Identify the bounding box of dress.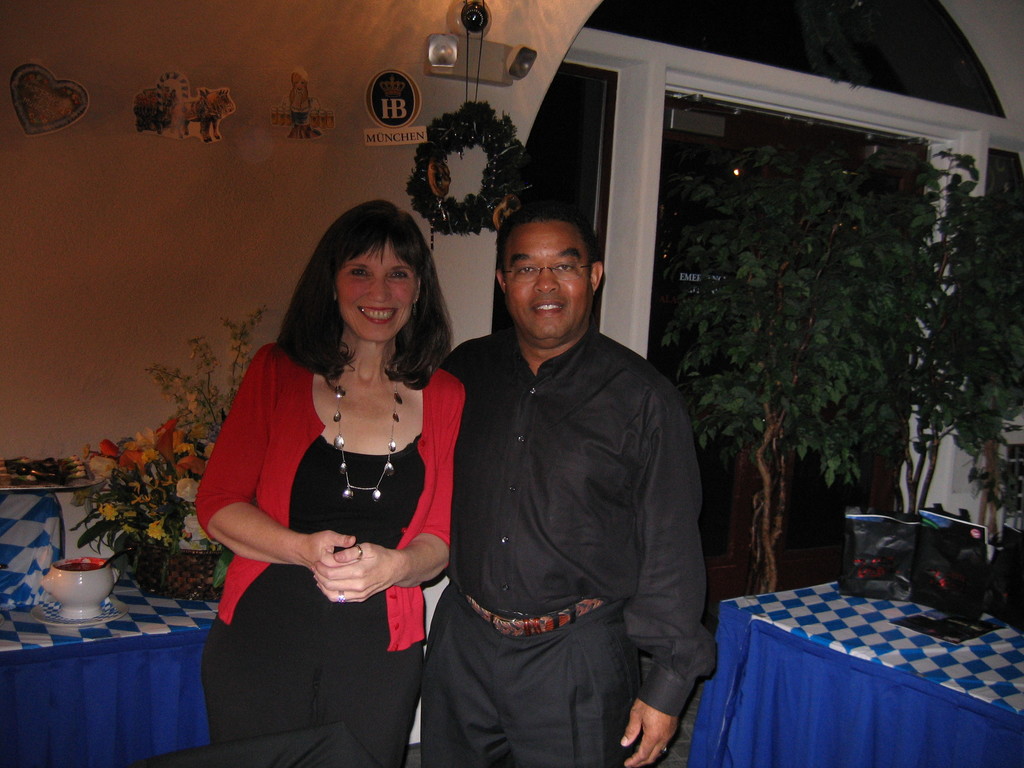
pyautogui.locateOnScreen(188, 346, 476, 765).
